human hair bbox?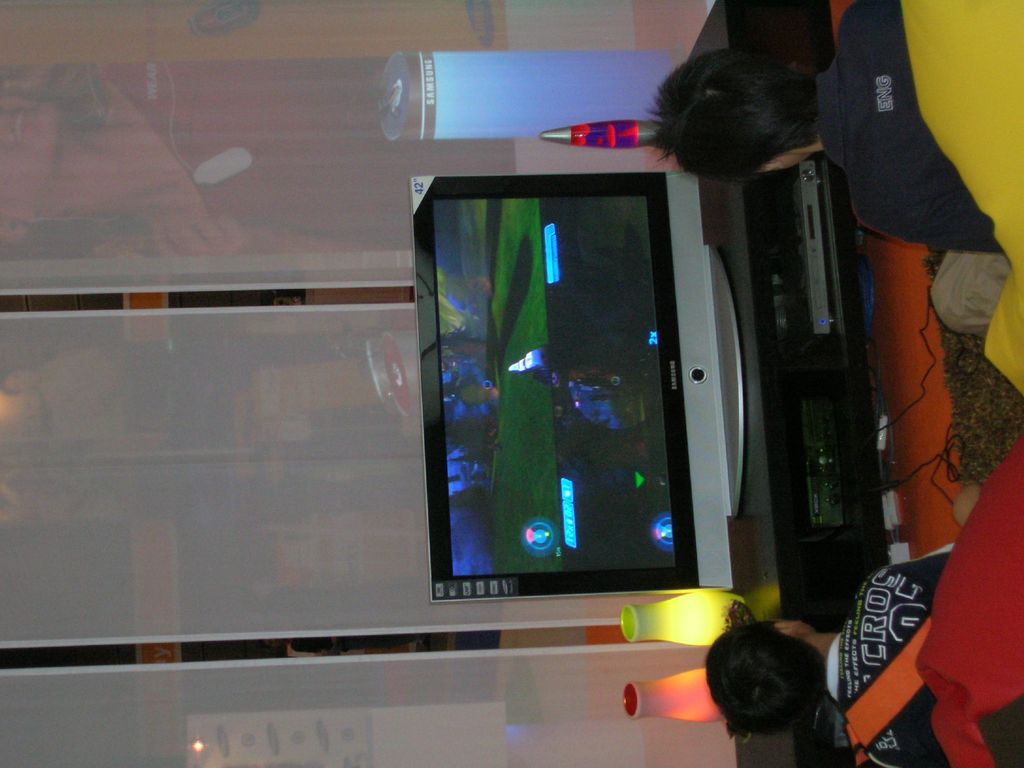
(x1=658, y1=32, x2=836, y2=189)
